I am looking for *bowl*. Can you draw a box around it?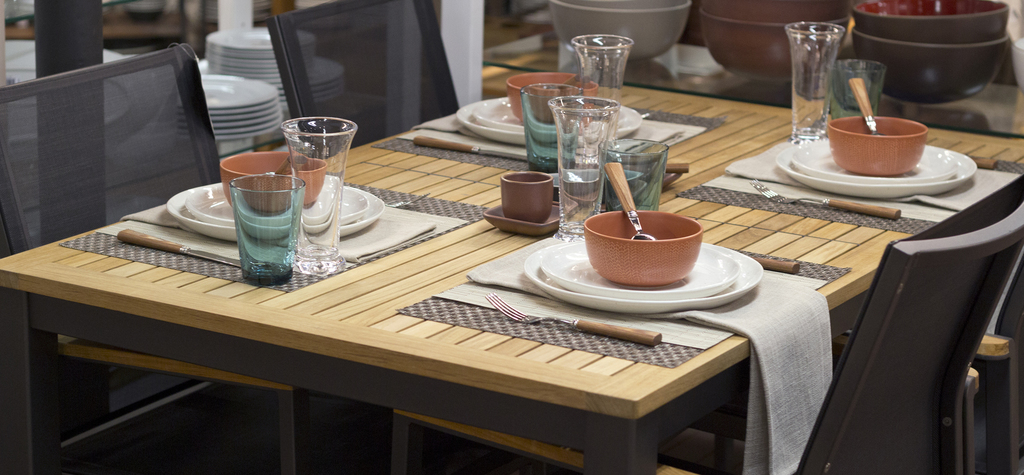
Sure, the bounding box is 553, 0, 690, 60.
